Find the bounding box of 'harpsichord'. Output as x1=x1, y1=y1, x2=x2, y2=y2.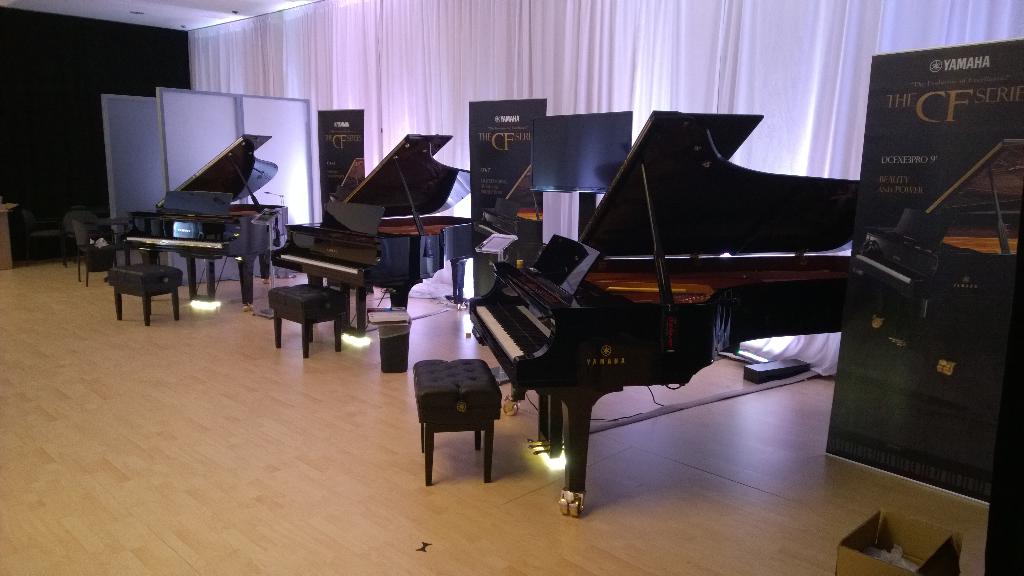
x1=271, y1=136, x2=479, y2=326.
